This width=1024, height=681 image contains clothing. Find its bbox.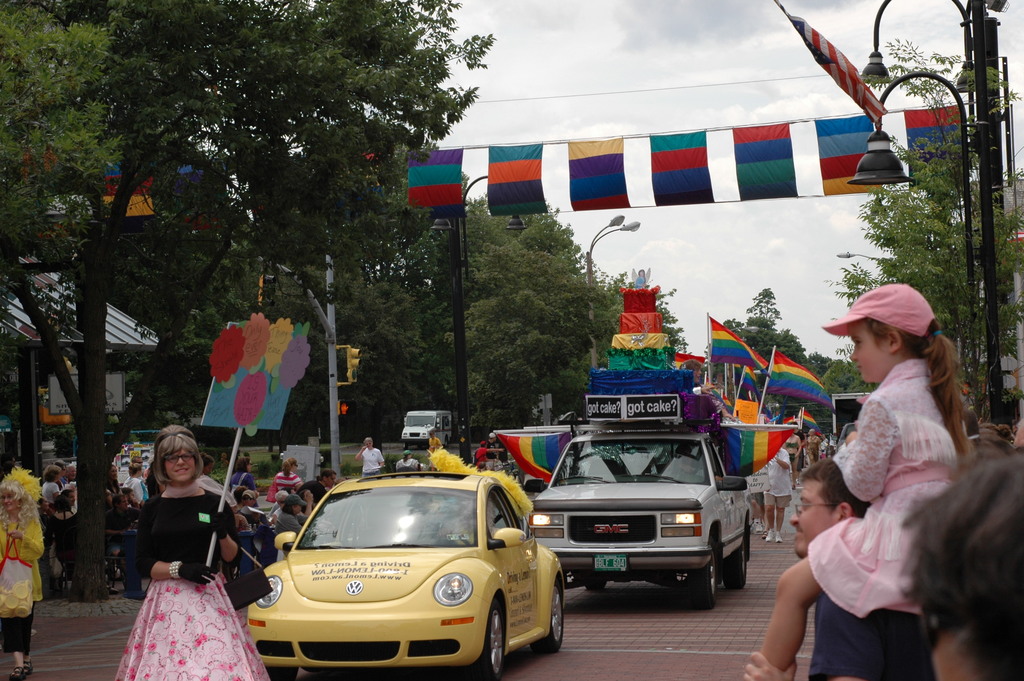
x1=486, y1=443, x2=500, y2=461.
